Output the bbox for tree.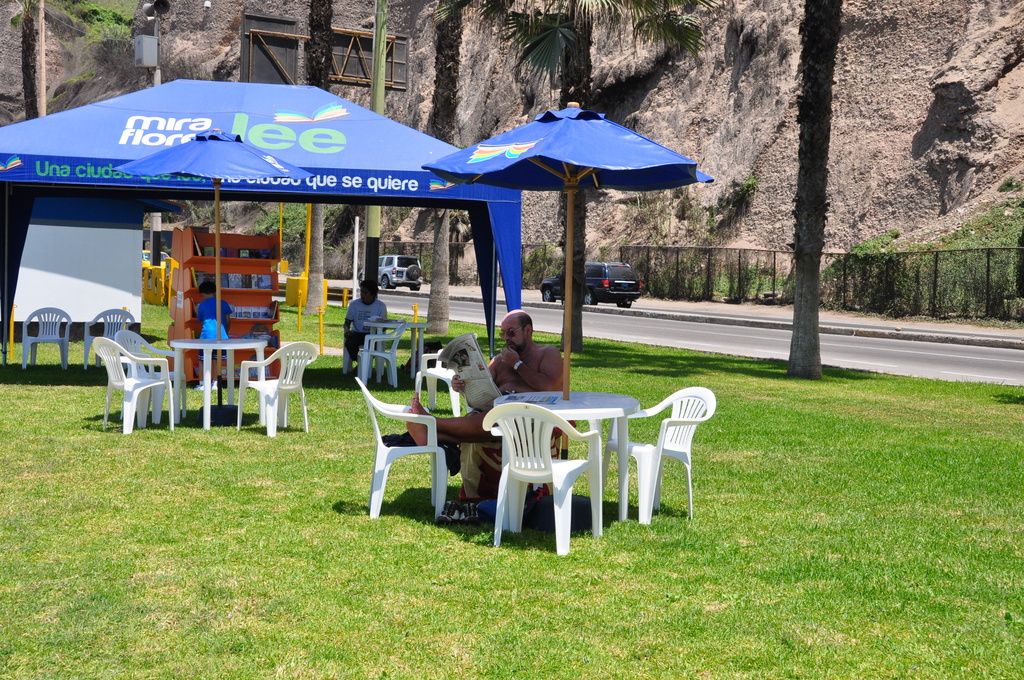
441 3 711 344.
